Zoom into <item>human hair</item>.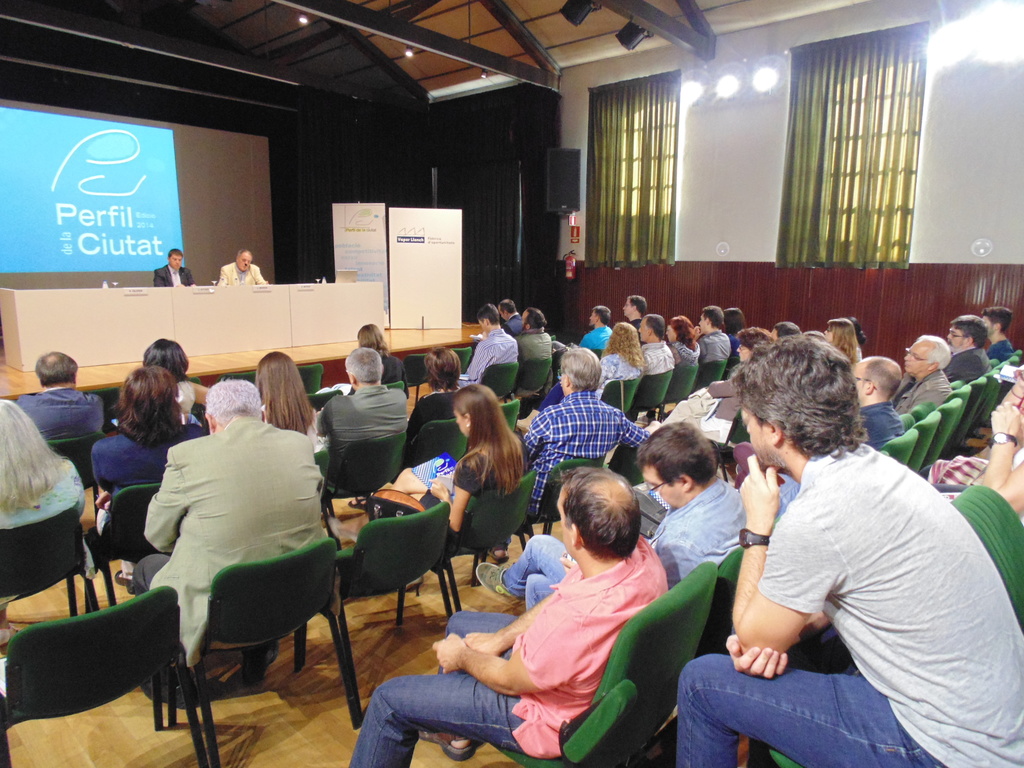
Zoom target: (left=726, top=330, right=868, bottom=458).
